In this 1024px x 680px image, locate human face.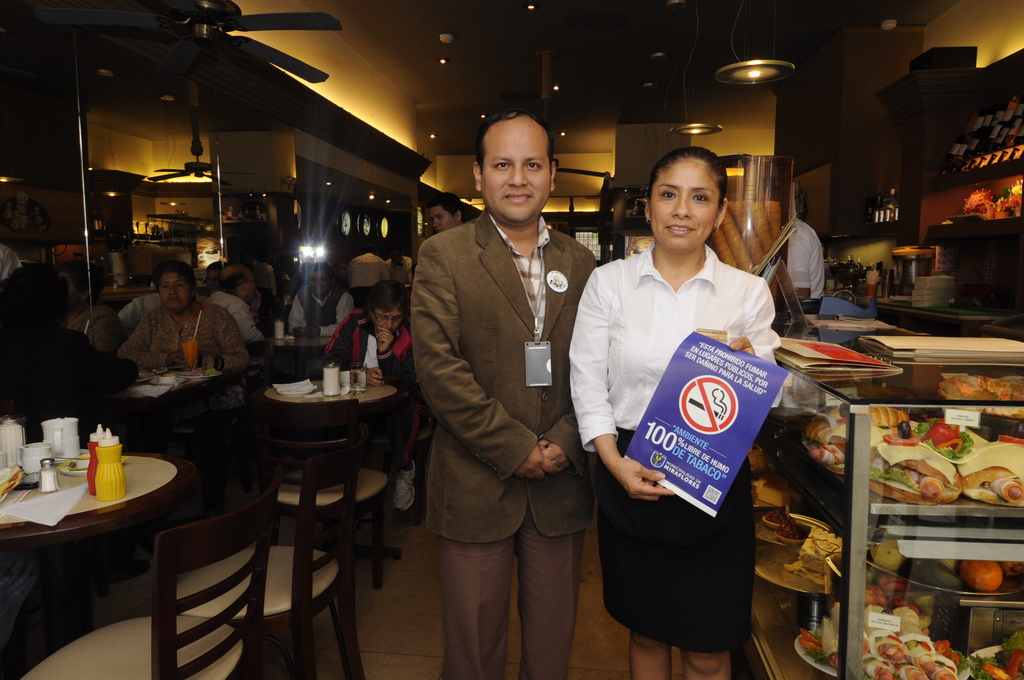
Bounding box: box=[371, 307, 408, 332].
